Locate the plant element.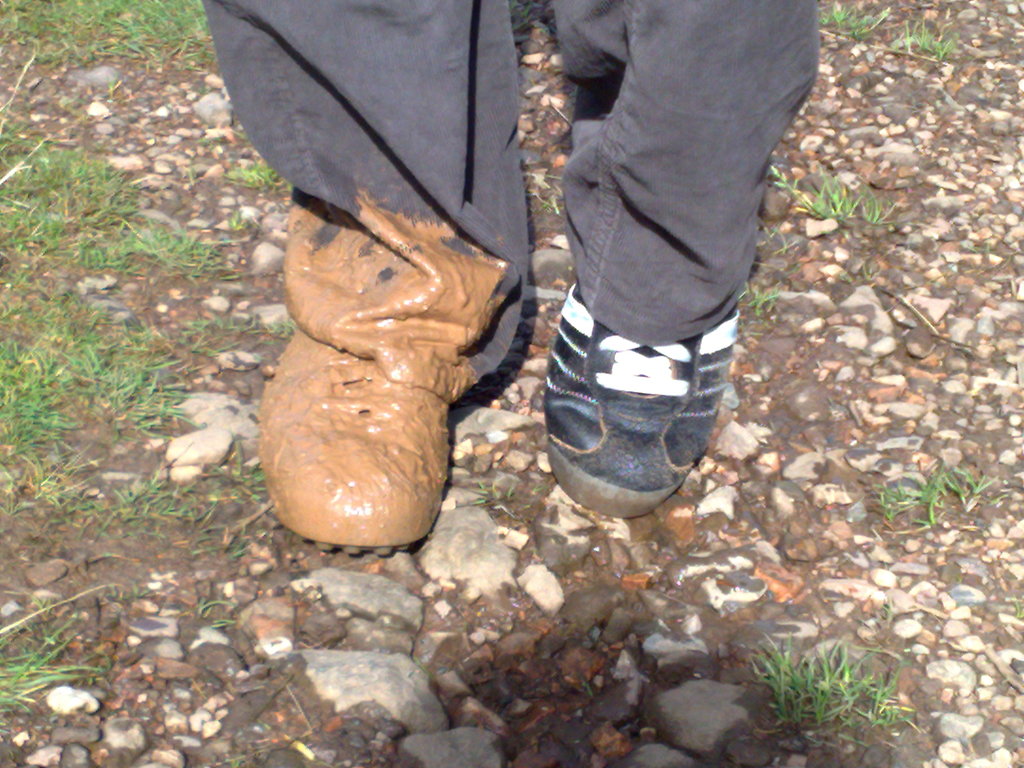
Element bbox: rect(862, 458, 1006, 532).
